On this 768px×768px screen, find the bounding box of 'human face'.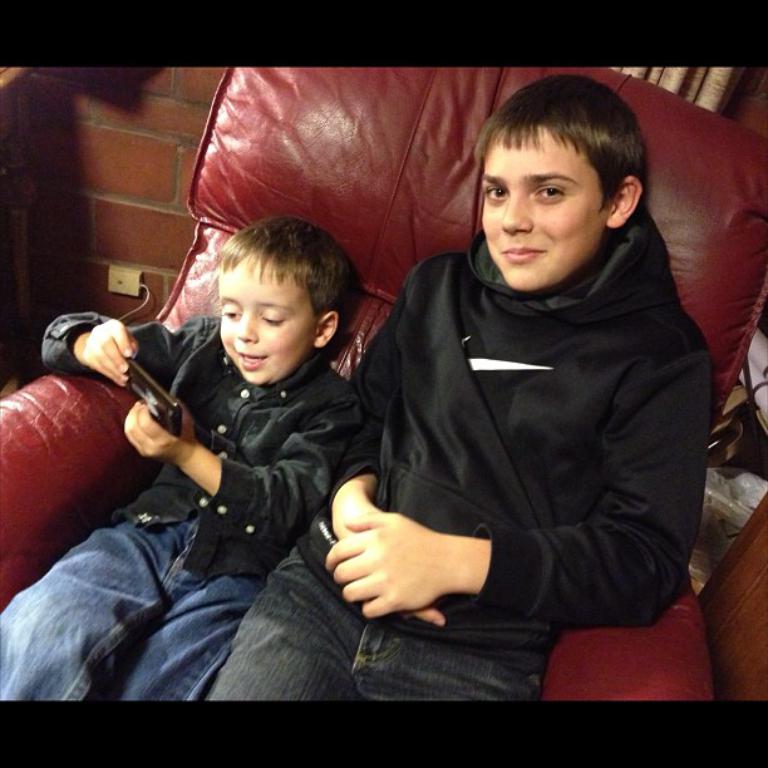
Bounding box: (x1=221, y1=256, x2=317, y2=387).
